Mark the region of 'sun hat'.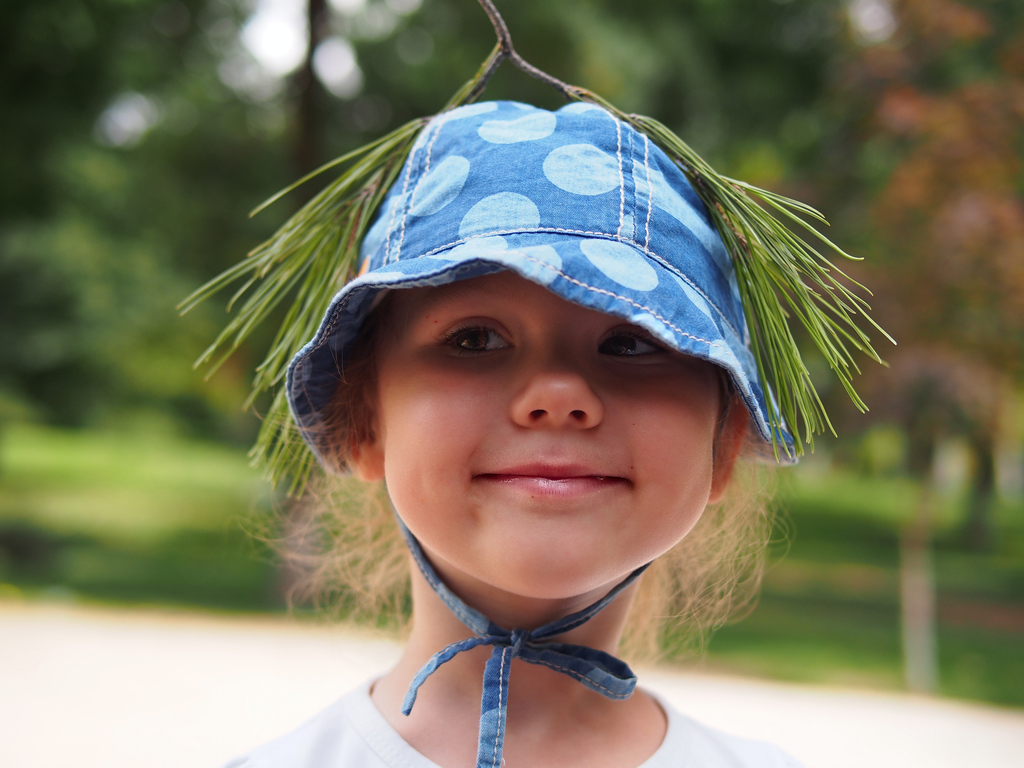
Region: region(280, 88, 804, 491).
